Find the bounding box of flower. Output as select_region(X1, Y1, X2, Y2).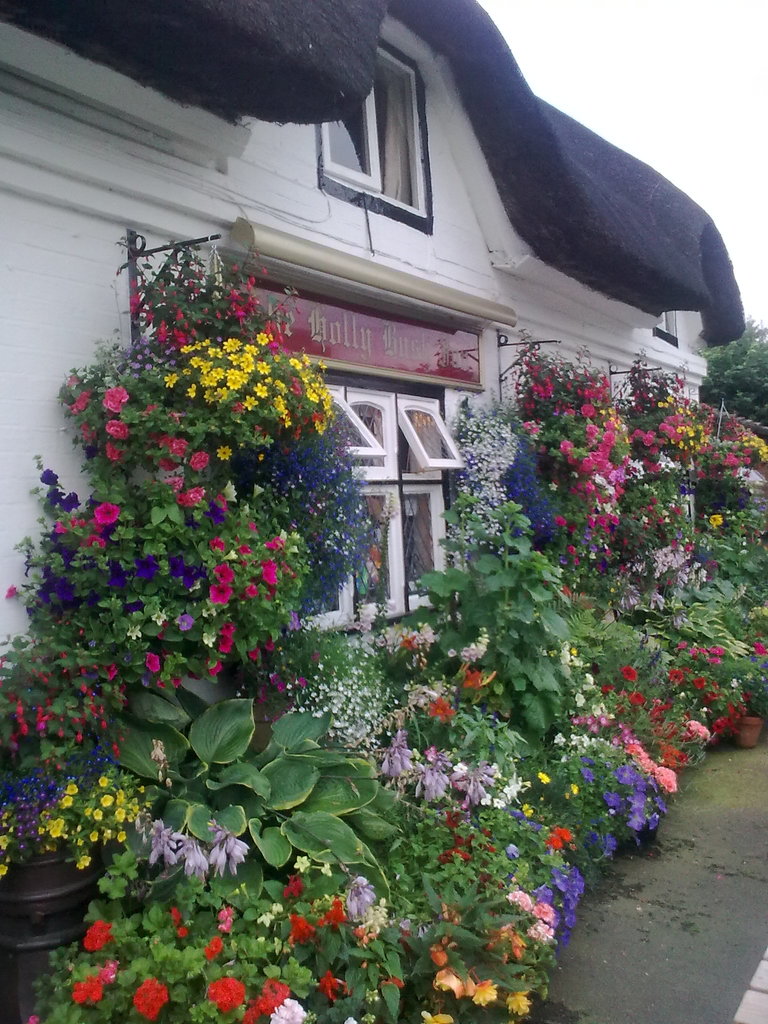
select_region(209, 820, 253, 883).
